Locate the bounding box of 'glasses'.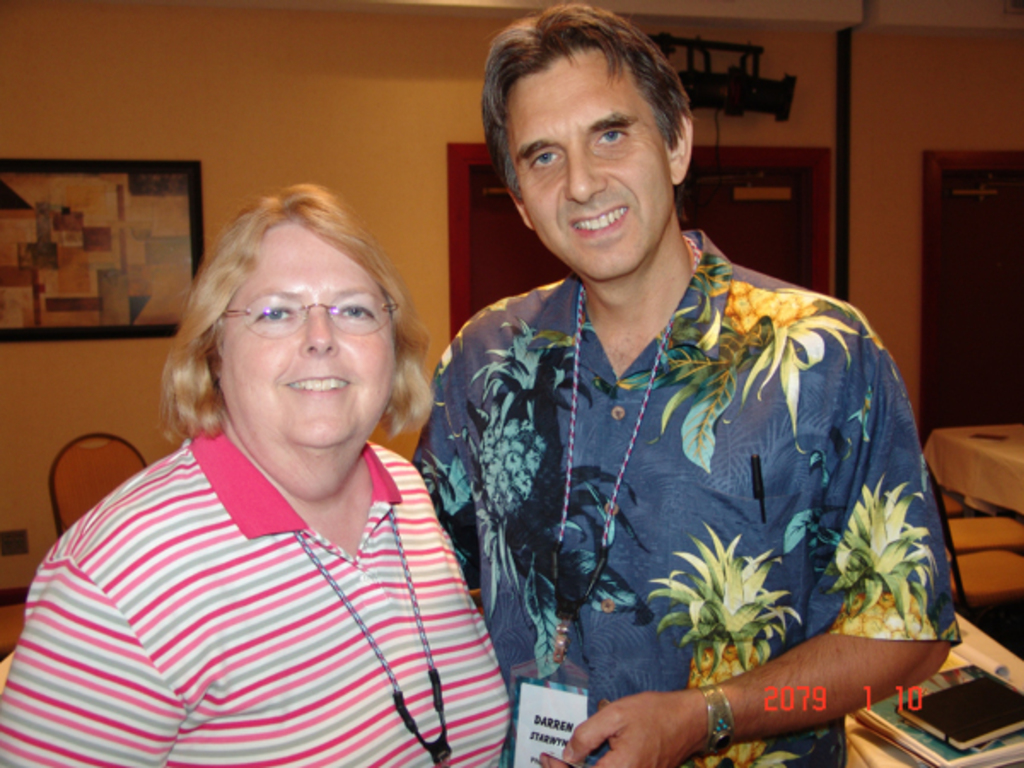
Bounding box: (left=207, top=288, right=389, bottom=340).
